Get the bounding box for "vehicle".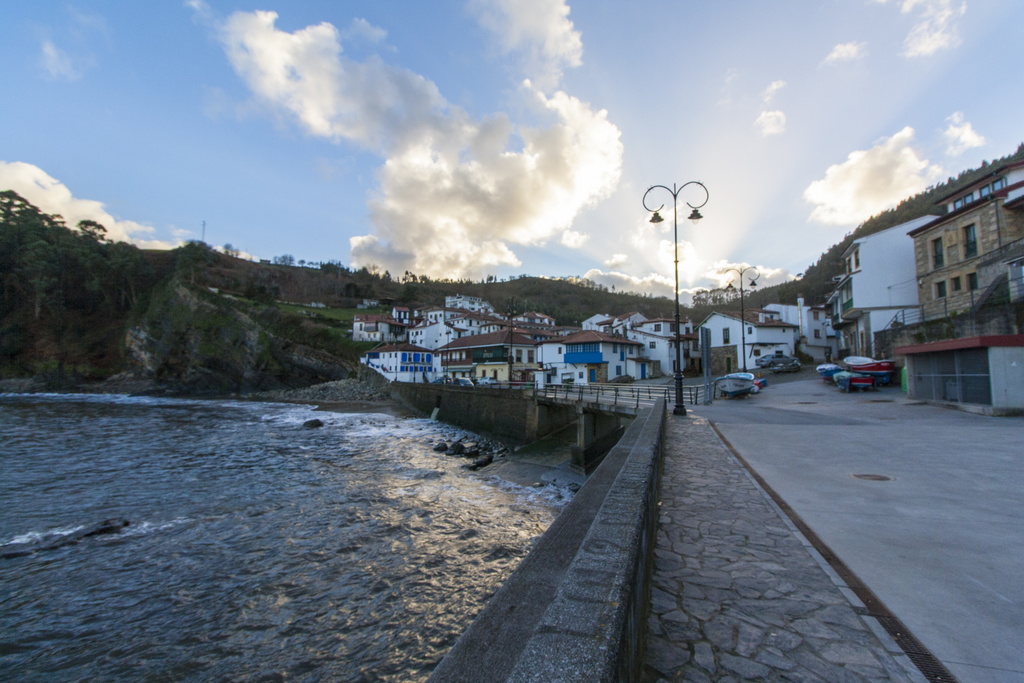
pyautogui.locateOnScreen(819, 363, 863, 393).
